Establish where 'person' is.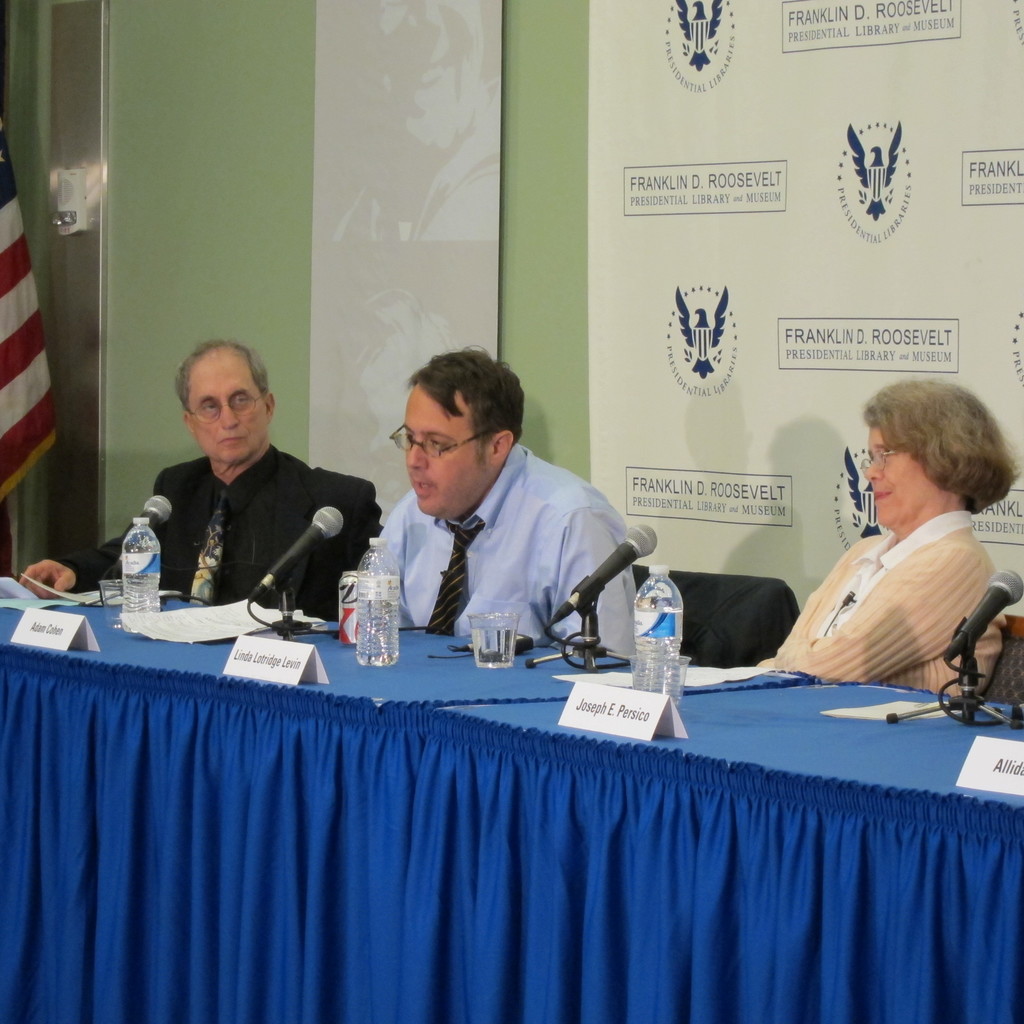
Established at crop(360, 348, 641, 662).
